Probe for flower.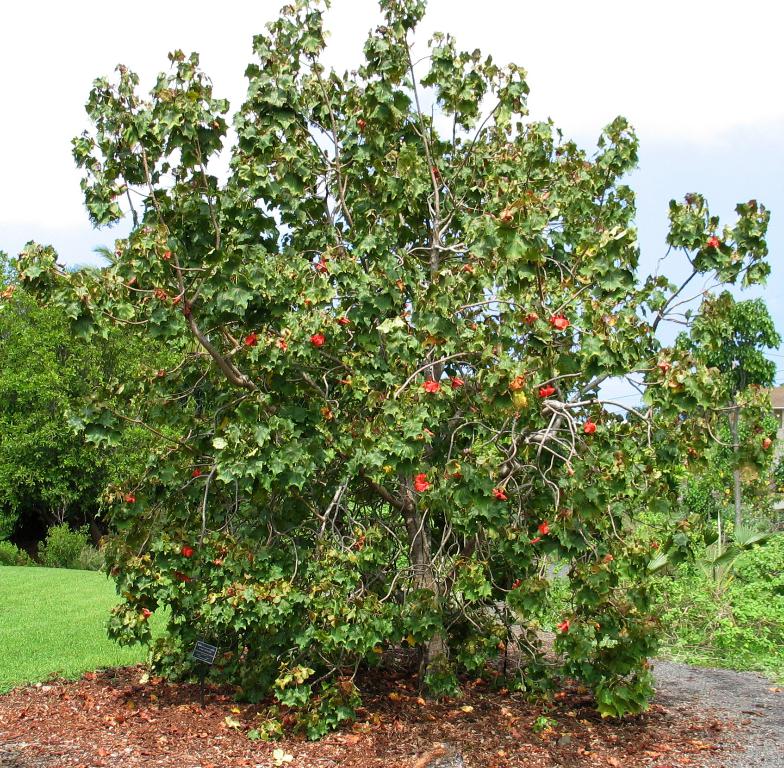
Probe result: (left=193, top=467, right=200, bottom=479).
